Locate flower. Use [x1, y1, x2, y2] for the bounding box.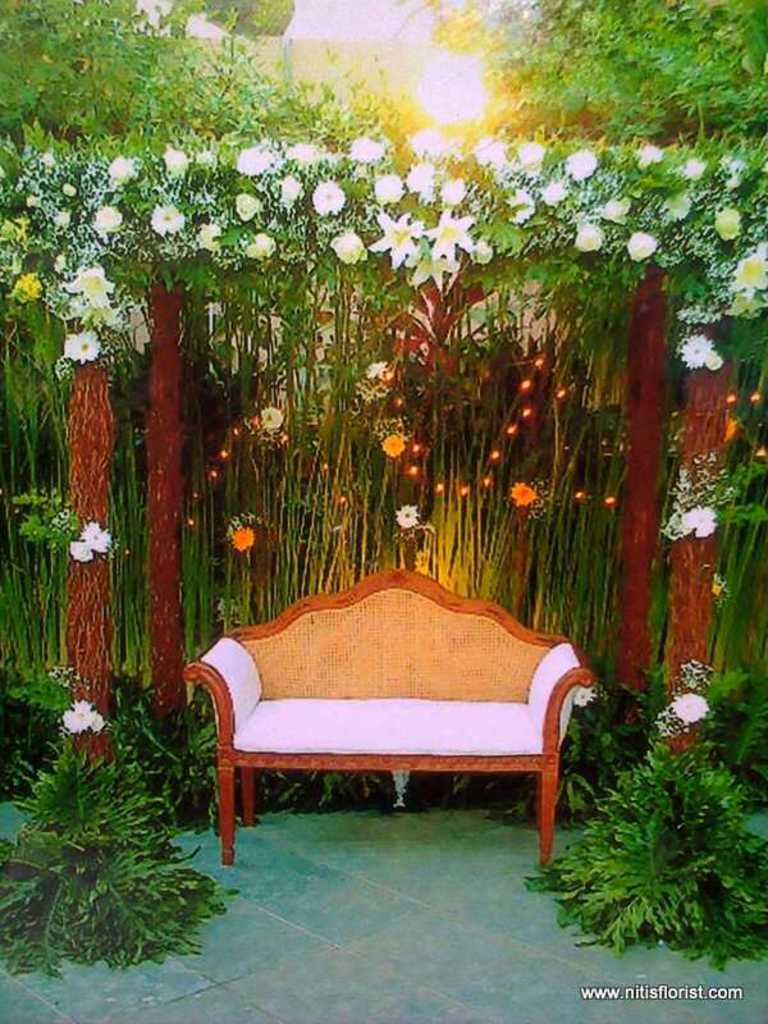
[719, 207, 741, 244].
